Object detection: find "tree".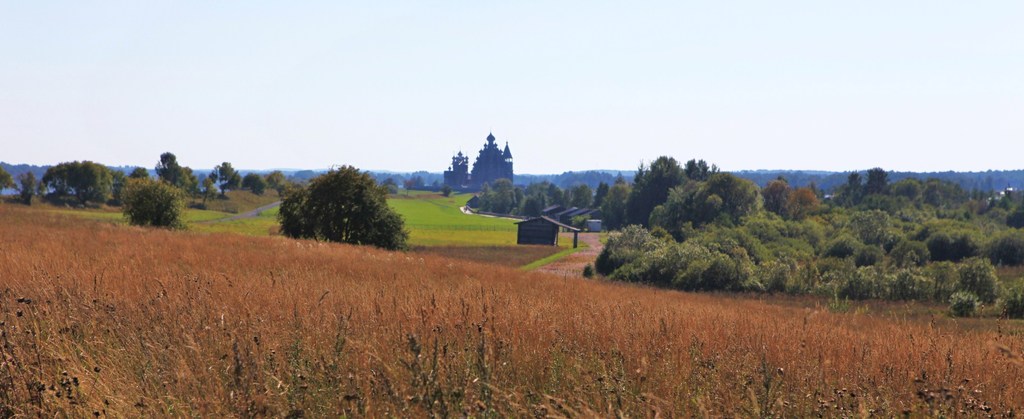
269:155:402:245.
